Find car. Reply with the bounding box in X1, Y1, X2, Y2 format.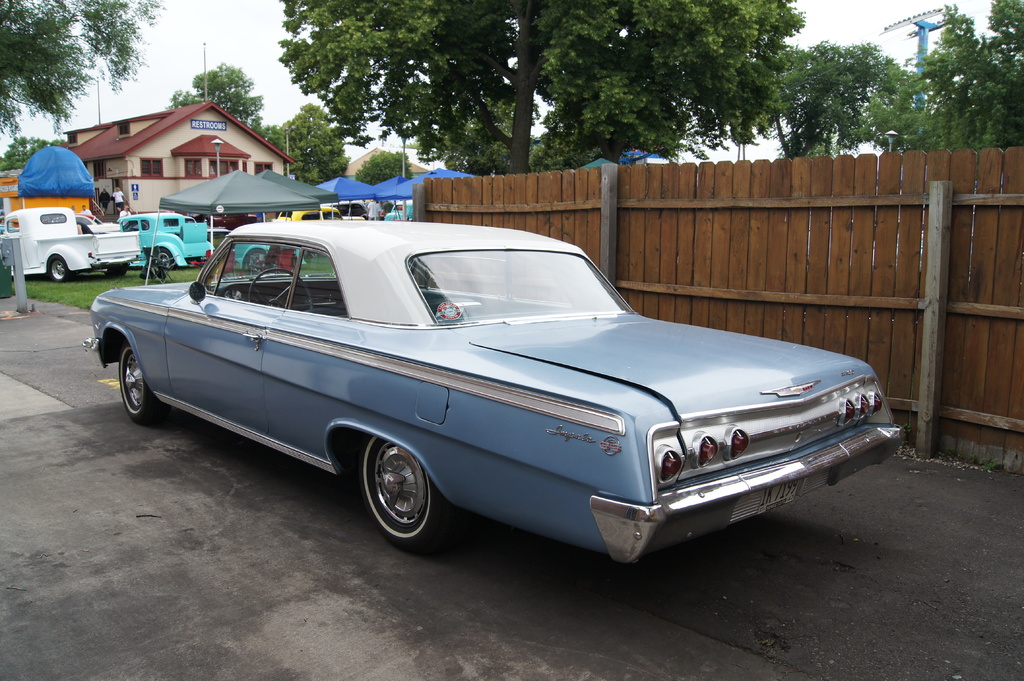
276, 202, 349, 220.
